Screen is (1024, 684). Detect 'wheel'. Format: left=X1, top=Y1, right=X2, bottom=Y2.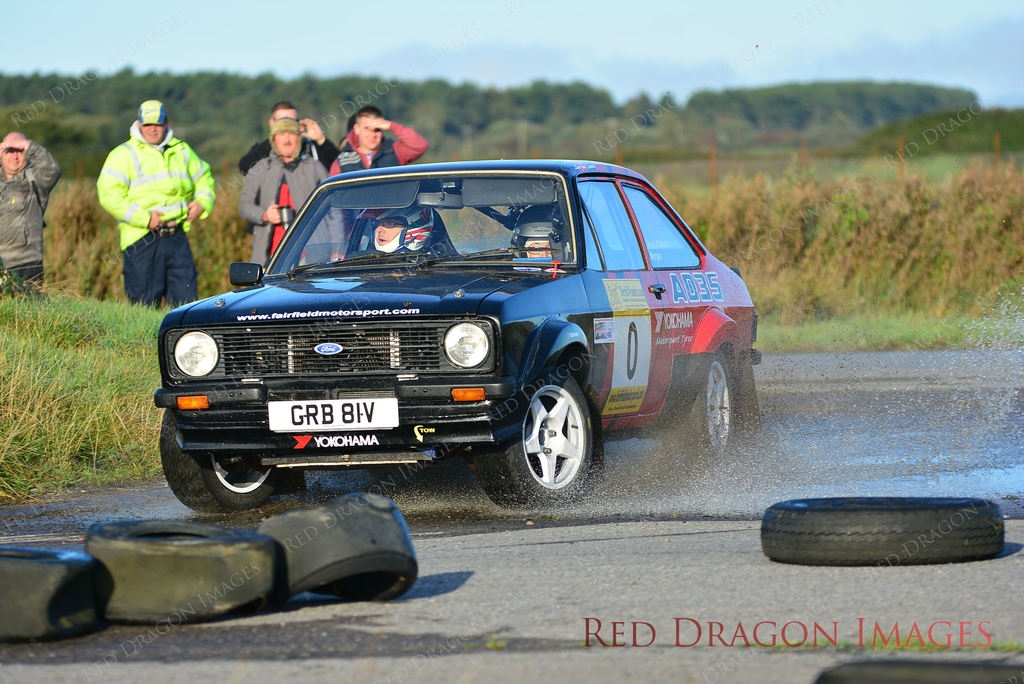
left=0, top=543, right=106, bottom=640.
